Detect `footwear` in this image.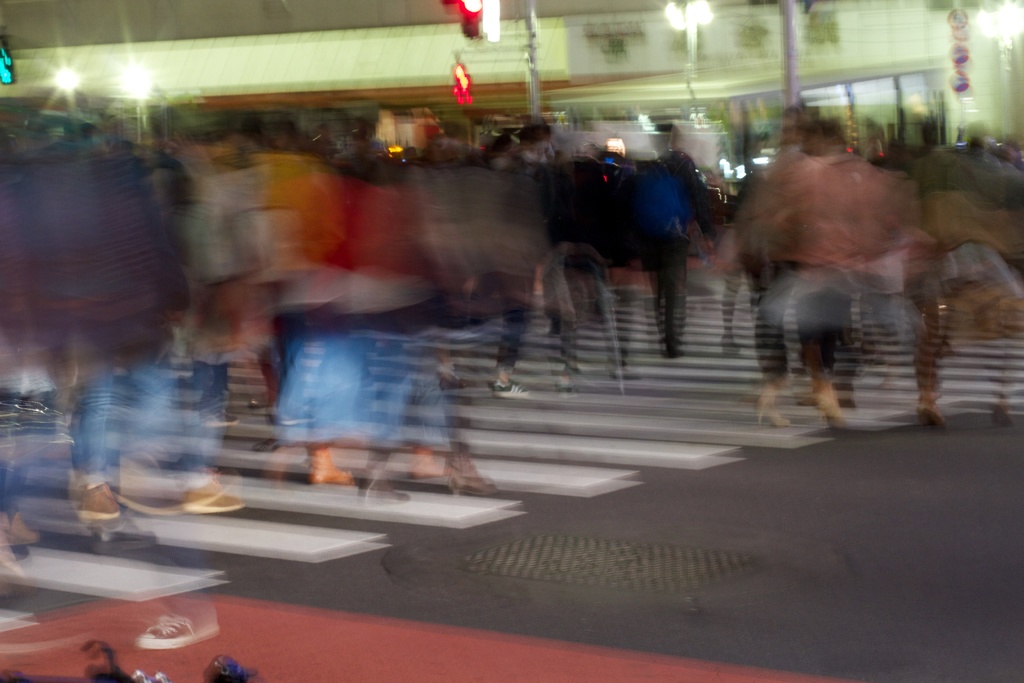
Detection: locate(817, 393, 843, 429).
